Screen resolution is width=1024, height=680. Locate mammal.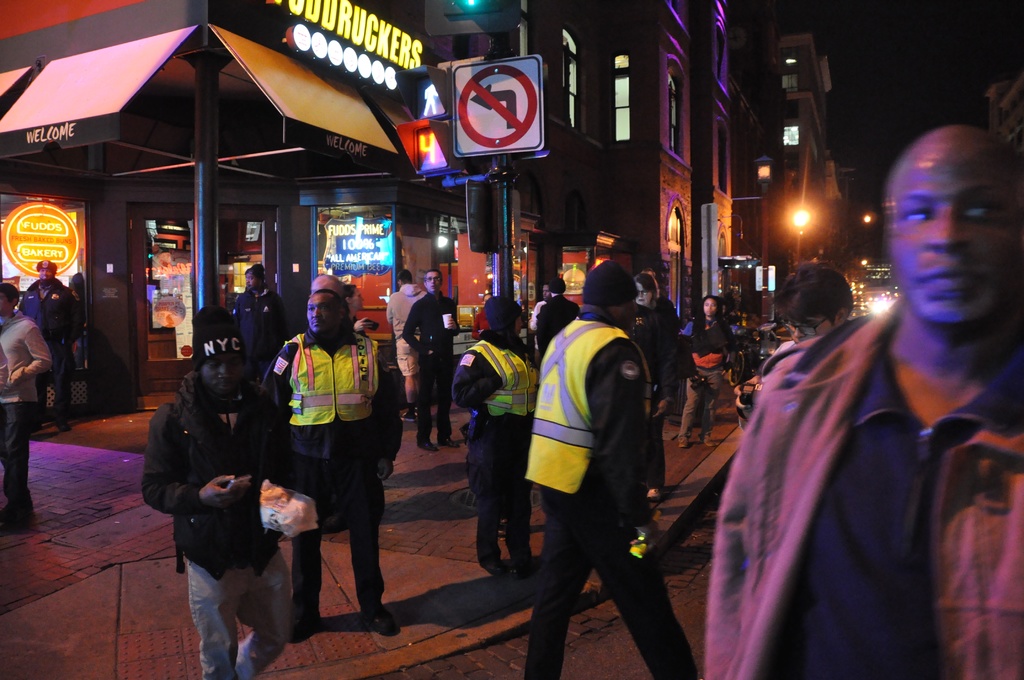
BBox(0, 283, 50, 519).
